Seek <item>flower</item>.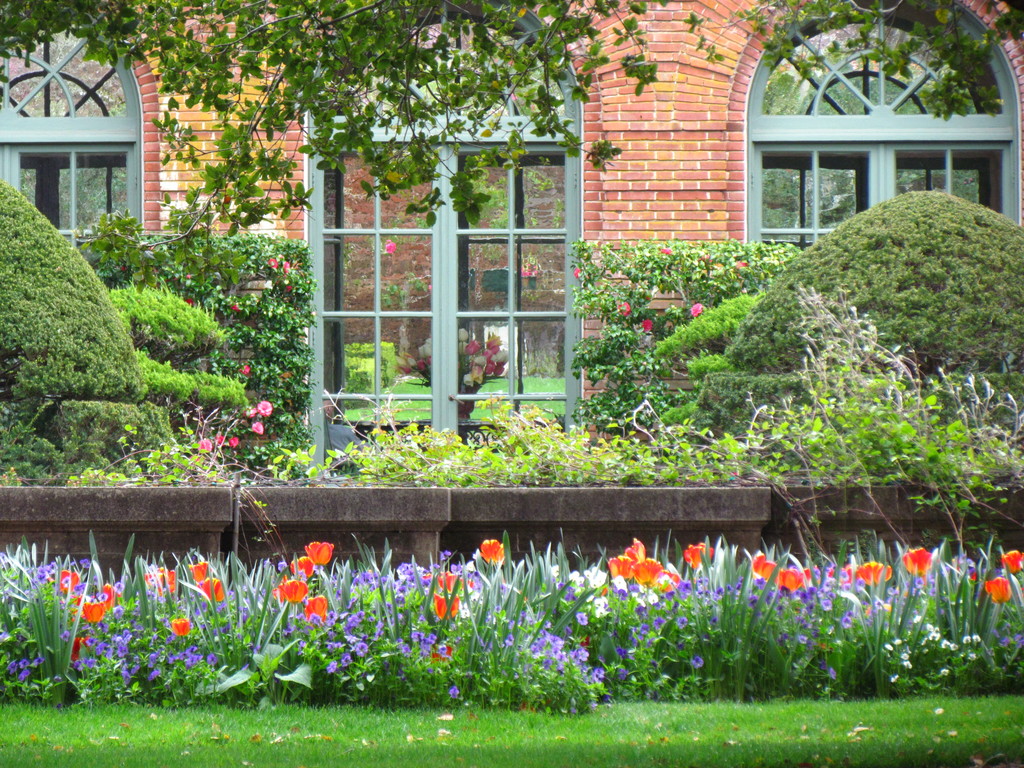
168, 616, 192, 639.
